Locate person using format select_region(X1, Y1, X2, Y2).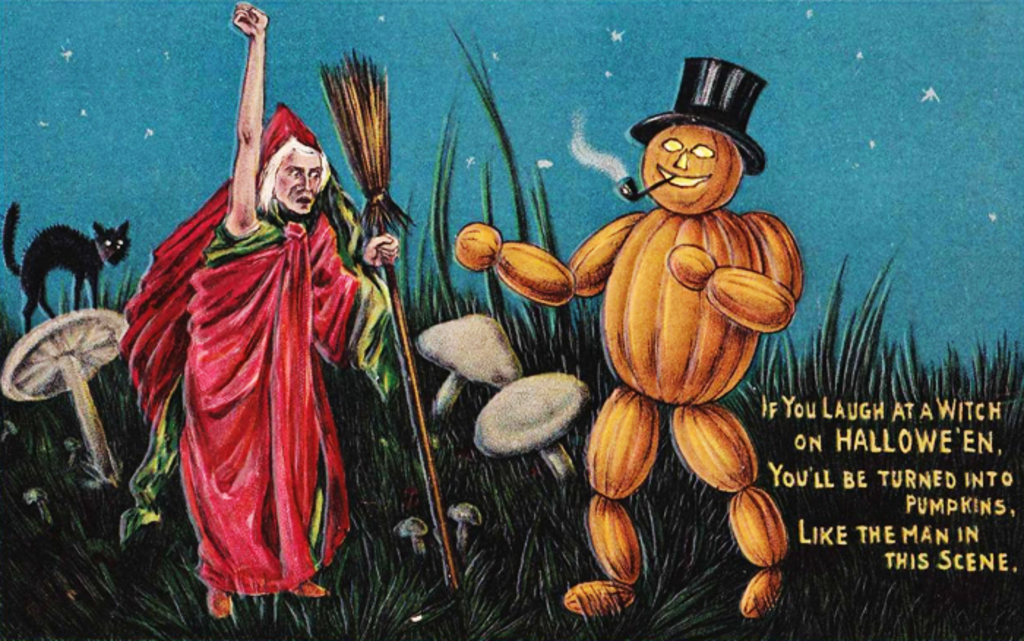
select_region(180, 3, 399, 621).
